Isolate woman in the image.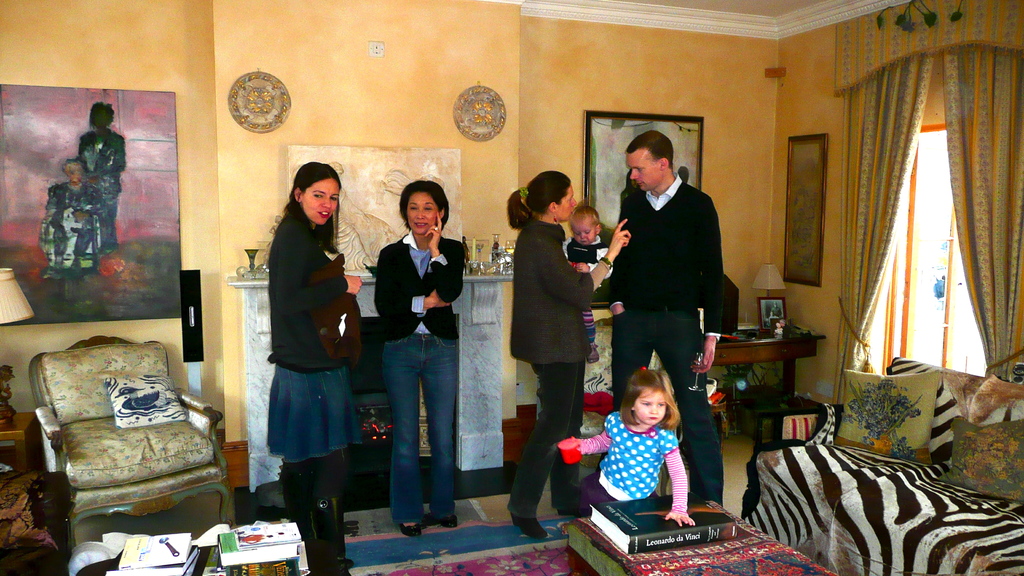
Isolated region: 248, 159, 365, 547.
